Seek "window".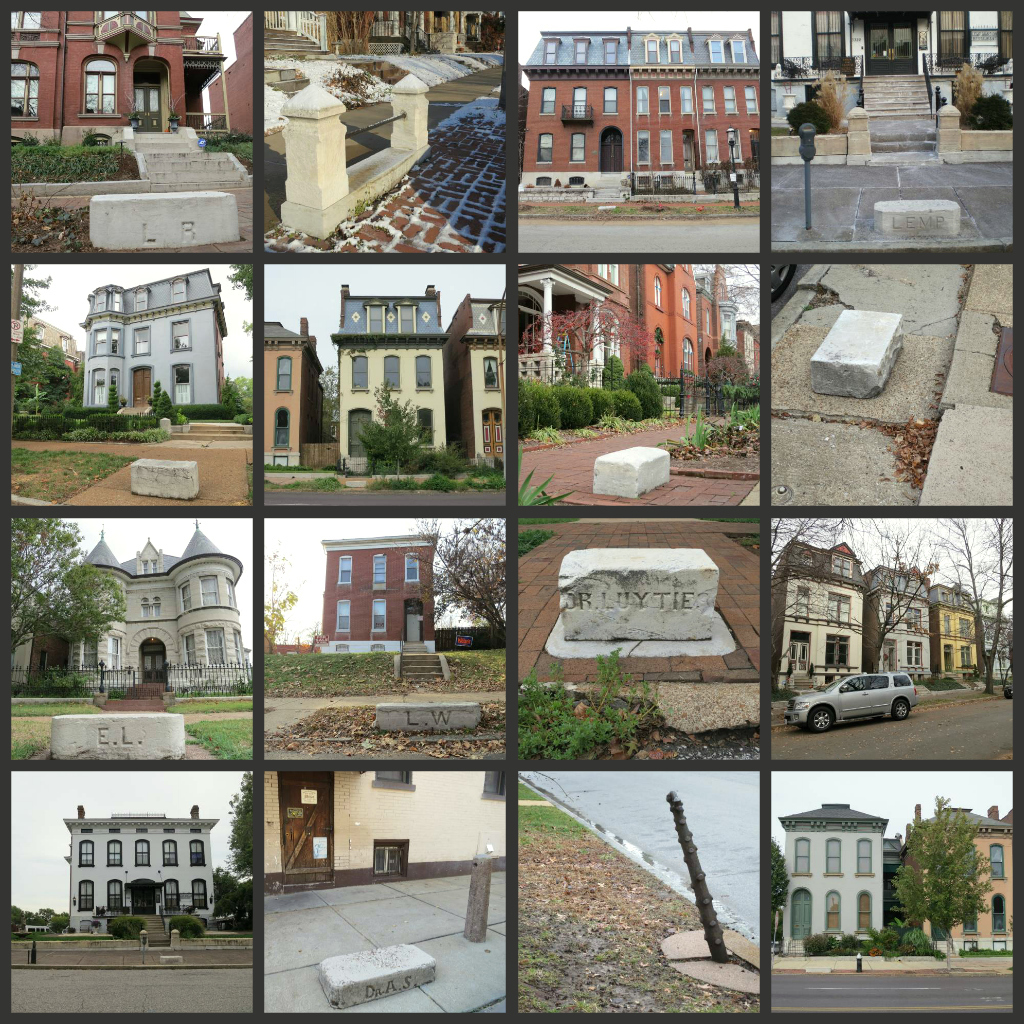
228,581,241,611.
